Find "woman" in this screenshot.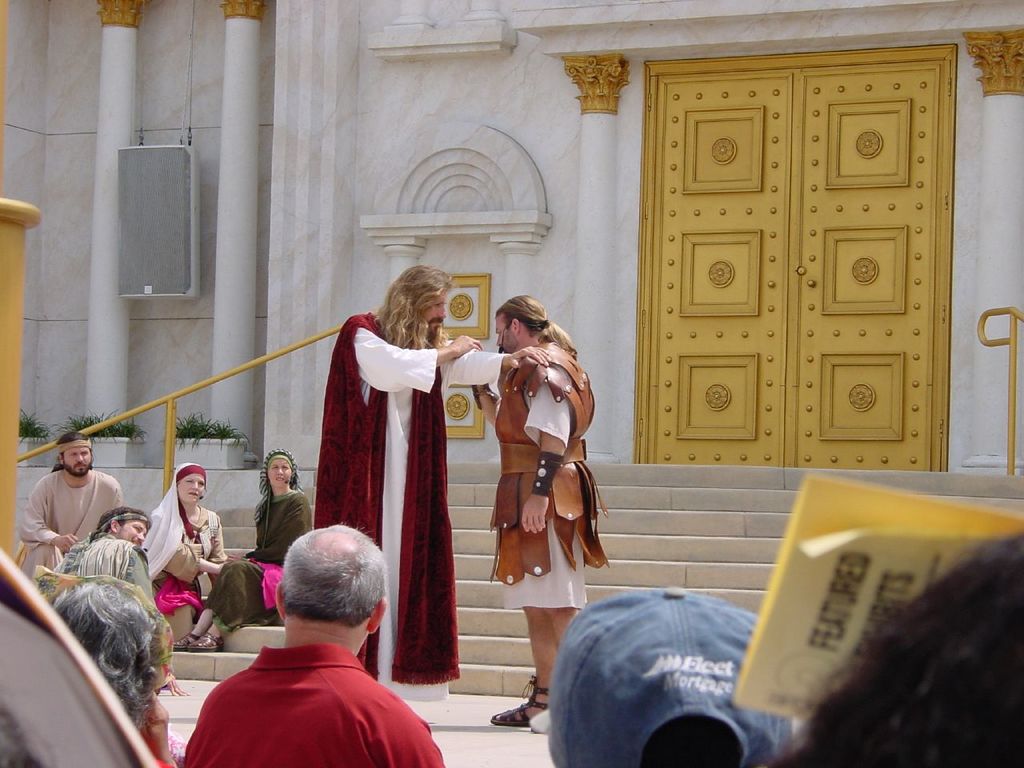
The bounding box for "woman" is 127, 462, 225, 646.
